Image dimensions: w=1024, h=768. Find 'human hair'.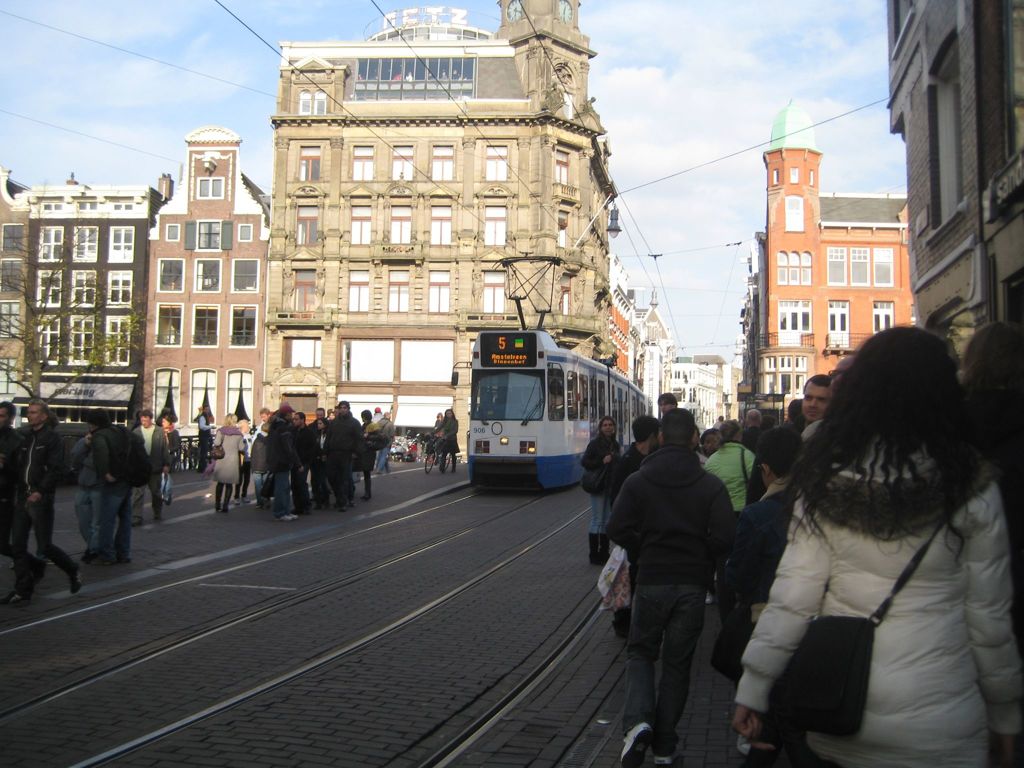
x1=0, y1=397, x2=19, y2=424.
